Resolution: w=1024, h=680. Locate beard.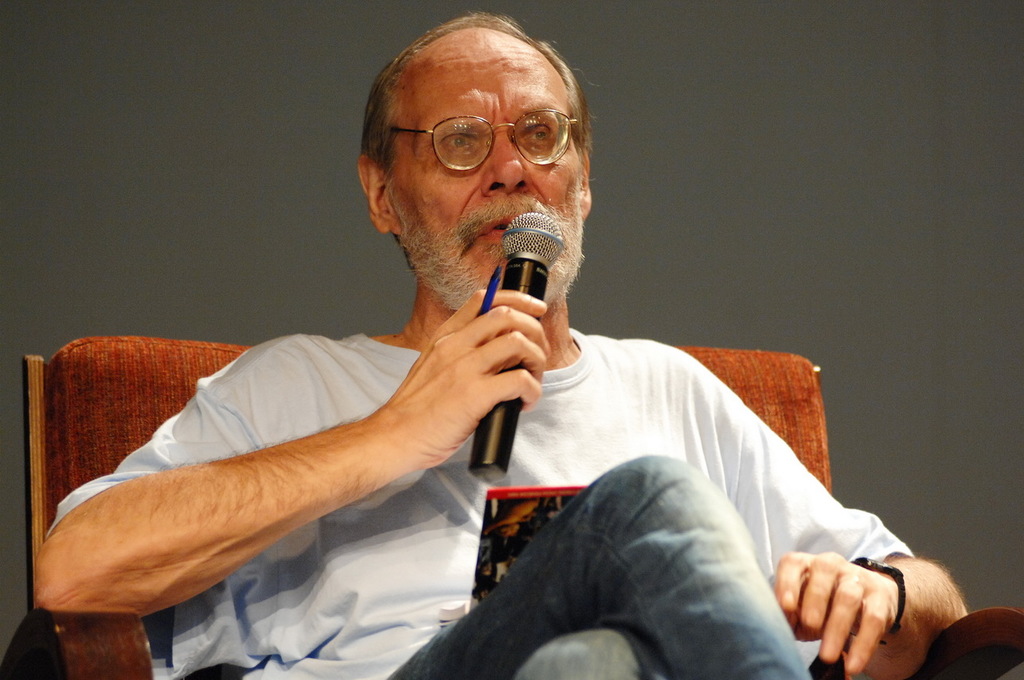
371,95,599,390.
